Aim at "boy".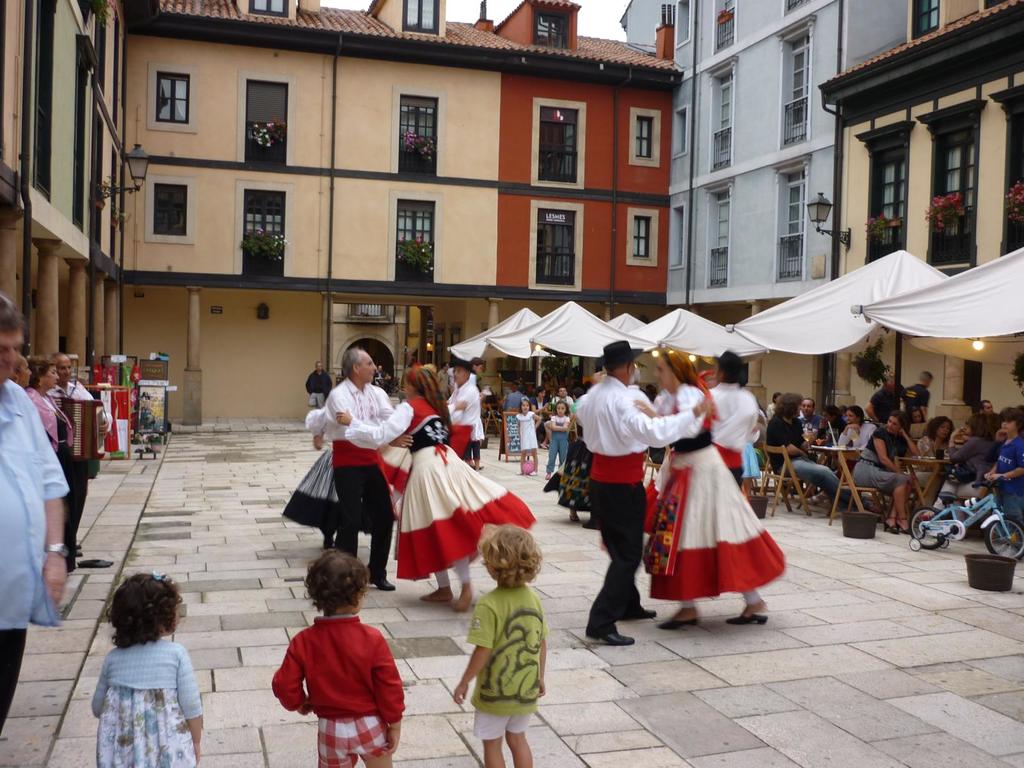
Aimed at l=270, t=548, r=405, b=767.
